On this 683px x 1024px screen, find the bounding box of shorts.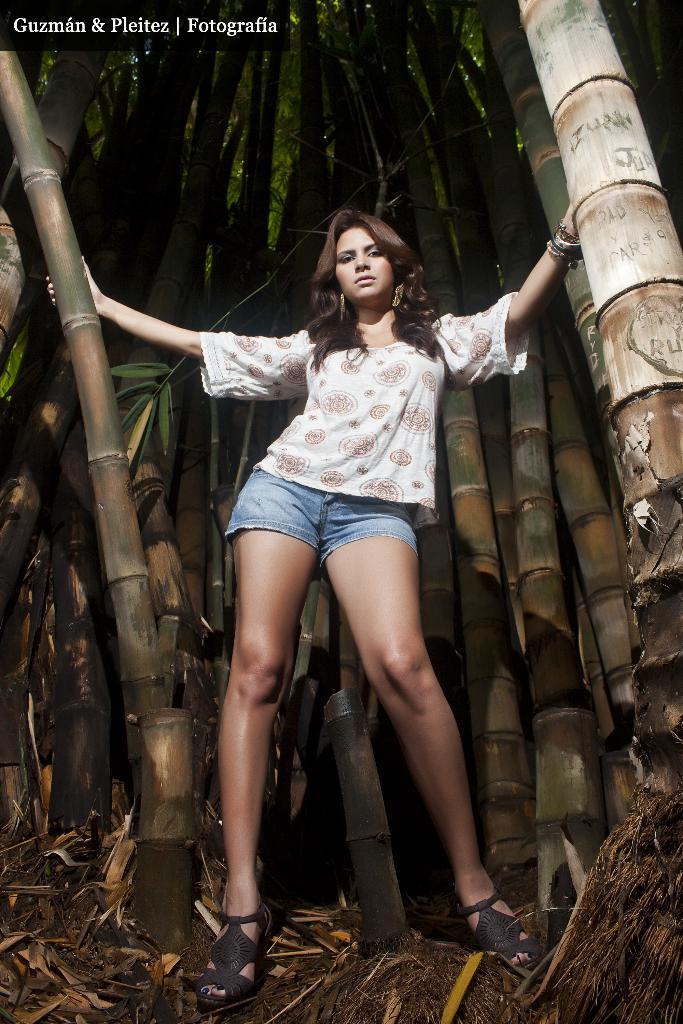
Bounding box: (214,479,450,564).
